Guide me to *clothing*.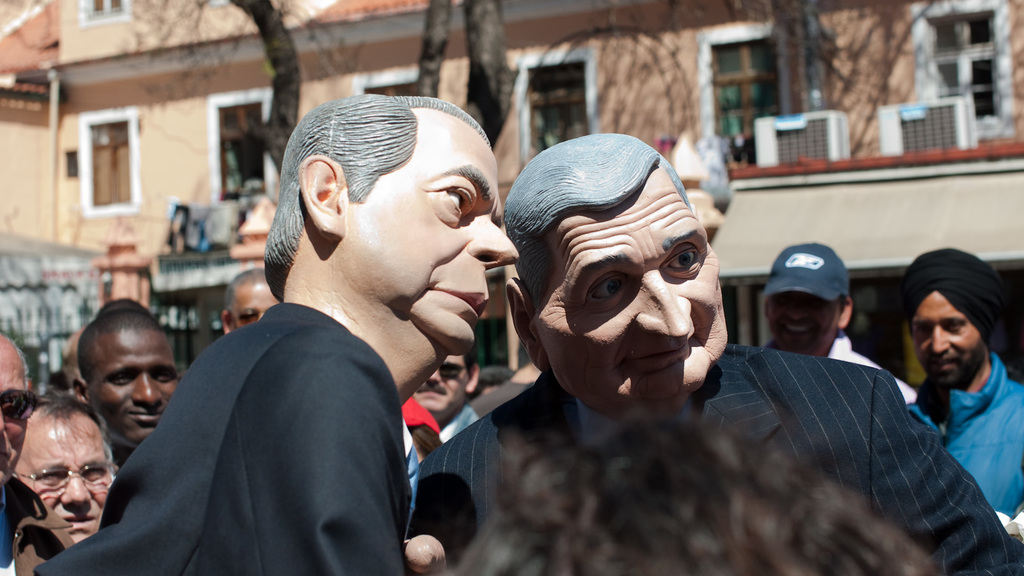
Guidance: [900, 351, 1023, 525].
